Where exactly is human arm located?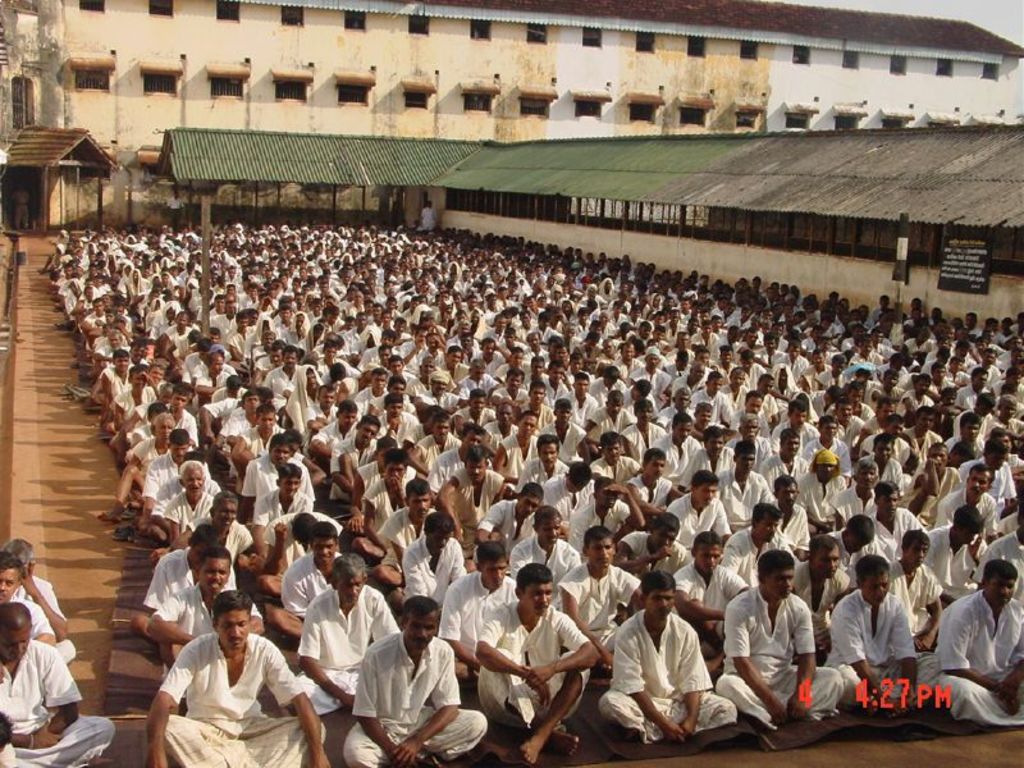
Its bounding box is 669:548:687:572.
